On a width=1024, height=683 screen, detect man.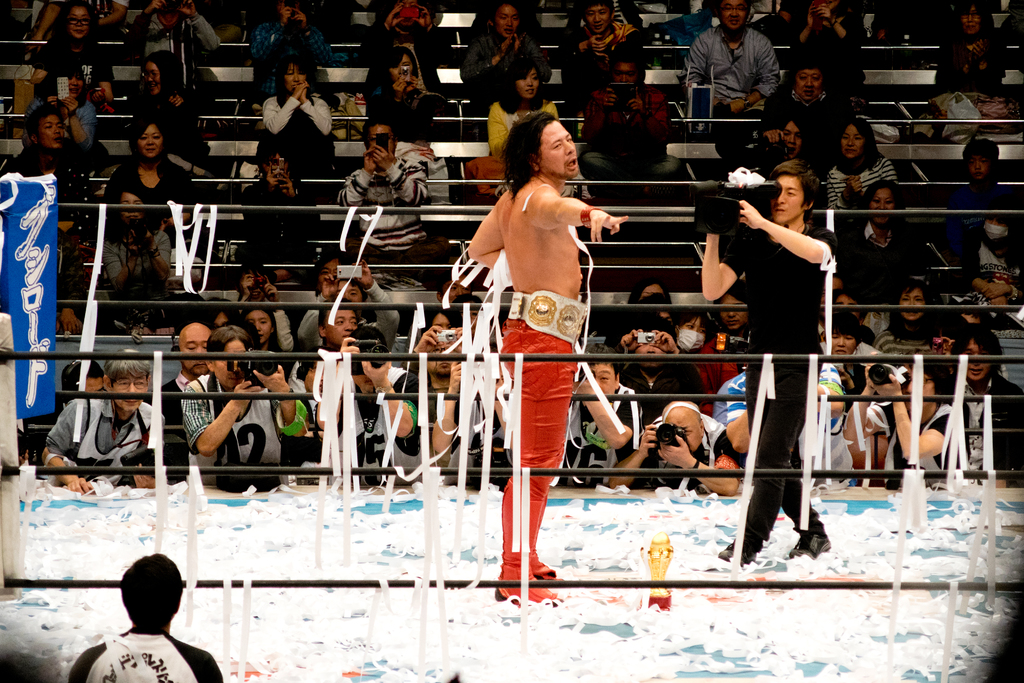
bbox=[317, 298, 355, 352].
